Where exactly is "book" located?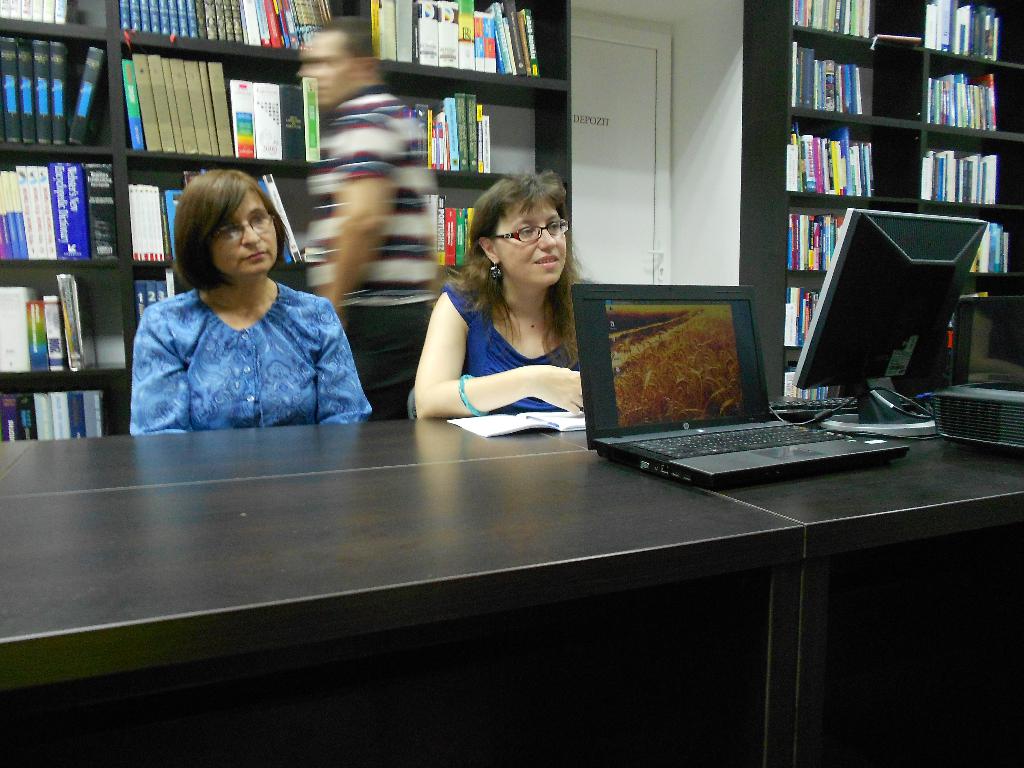
Its bounding box is BBox(923, 0, 938, 49).
